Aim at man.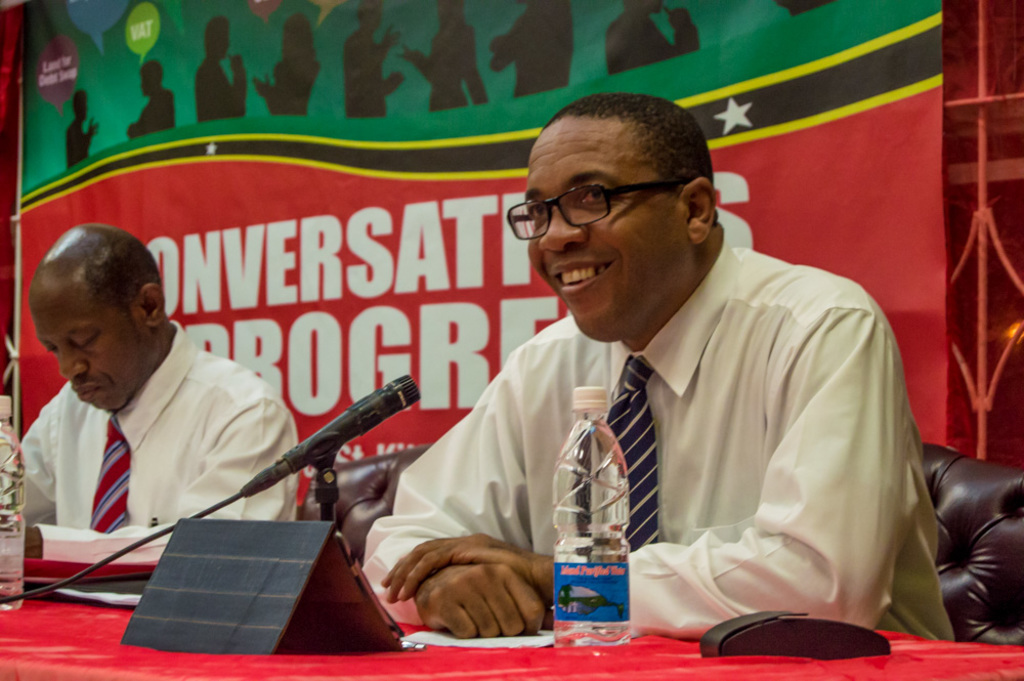
Aimed at left=194, top=18, right=252, bottom=121.
